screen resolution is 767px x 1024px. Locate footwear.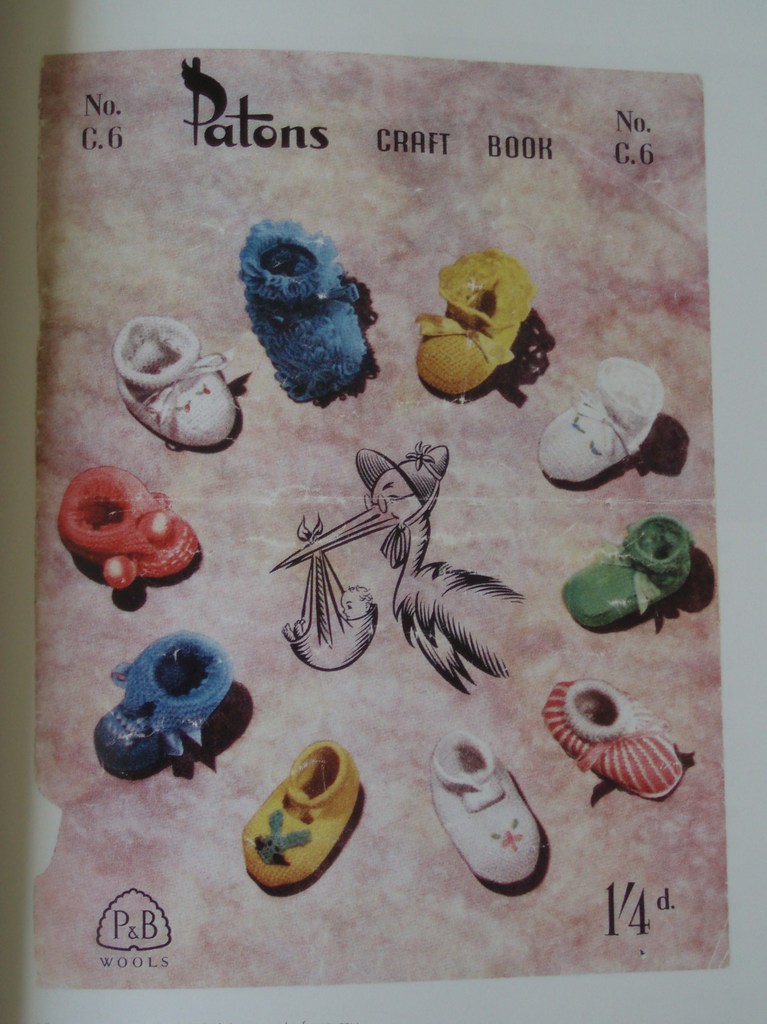
region(238, 733, 362, 889).
